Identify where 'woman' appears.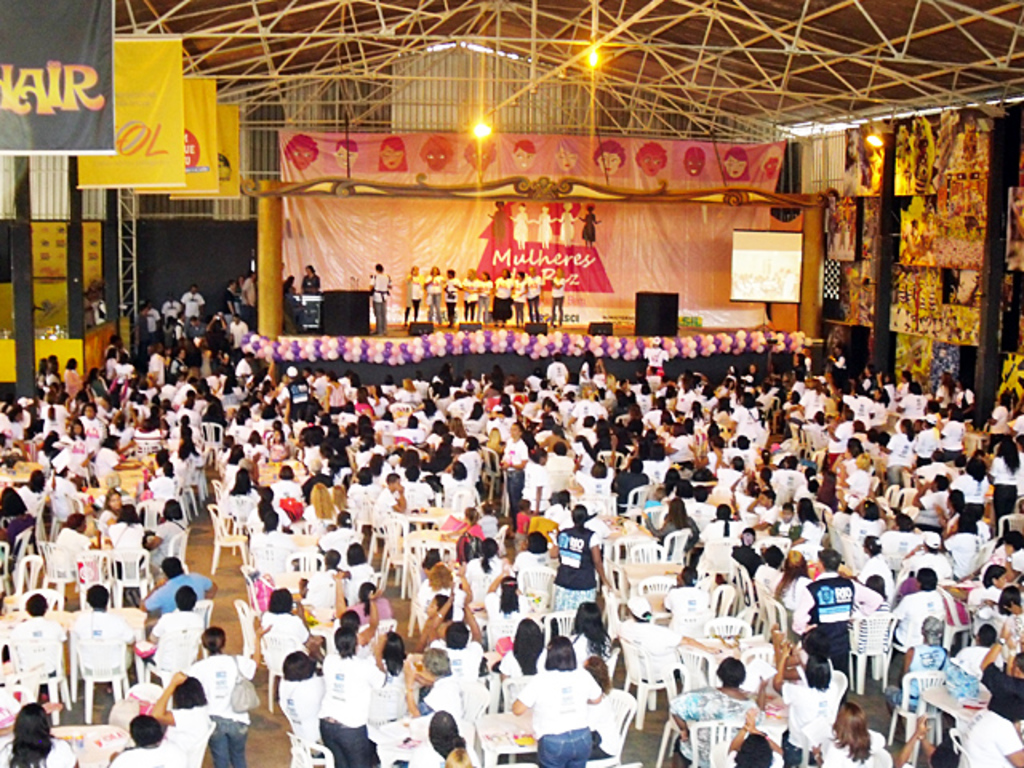
Appears at 1006:411:1022:446.
